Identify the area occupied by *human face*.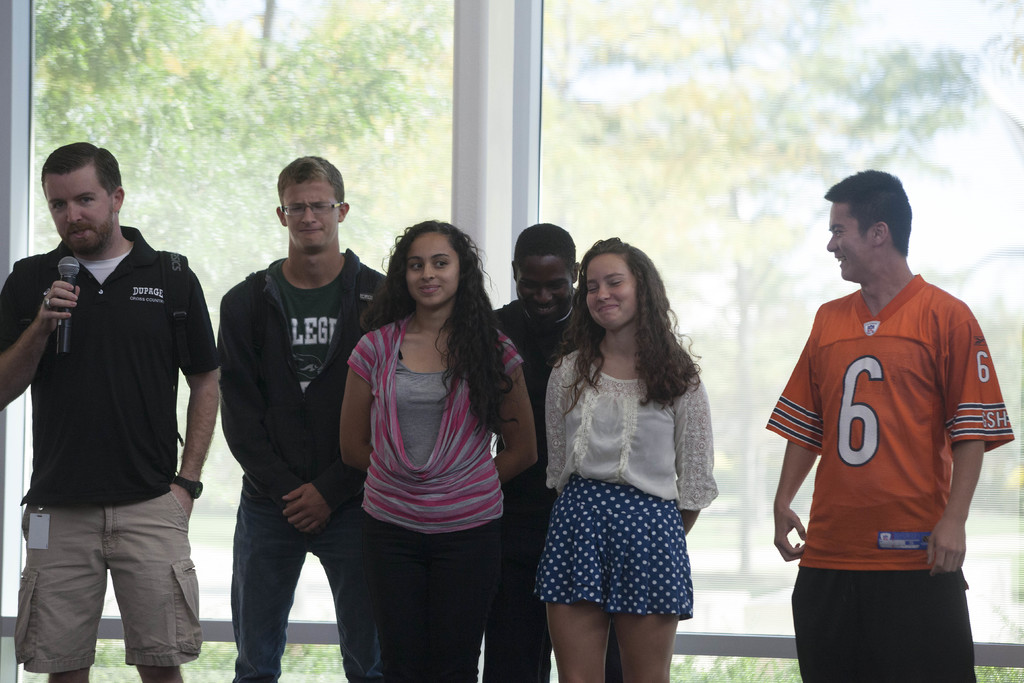
Area: detection(583, 256, 641, 330).
